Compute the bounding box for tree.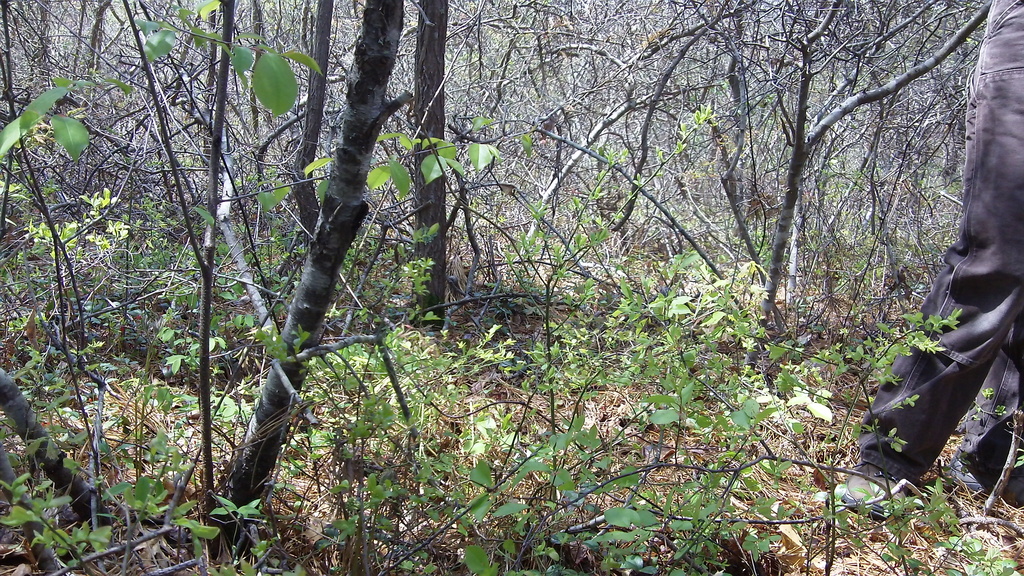
1, 1, 182, 183.
